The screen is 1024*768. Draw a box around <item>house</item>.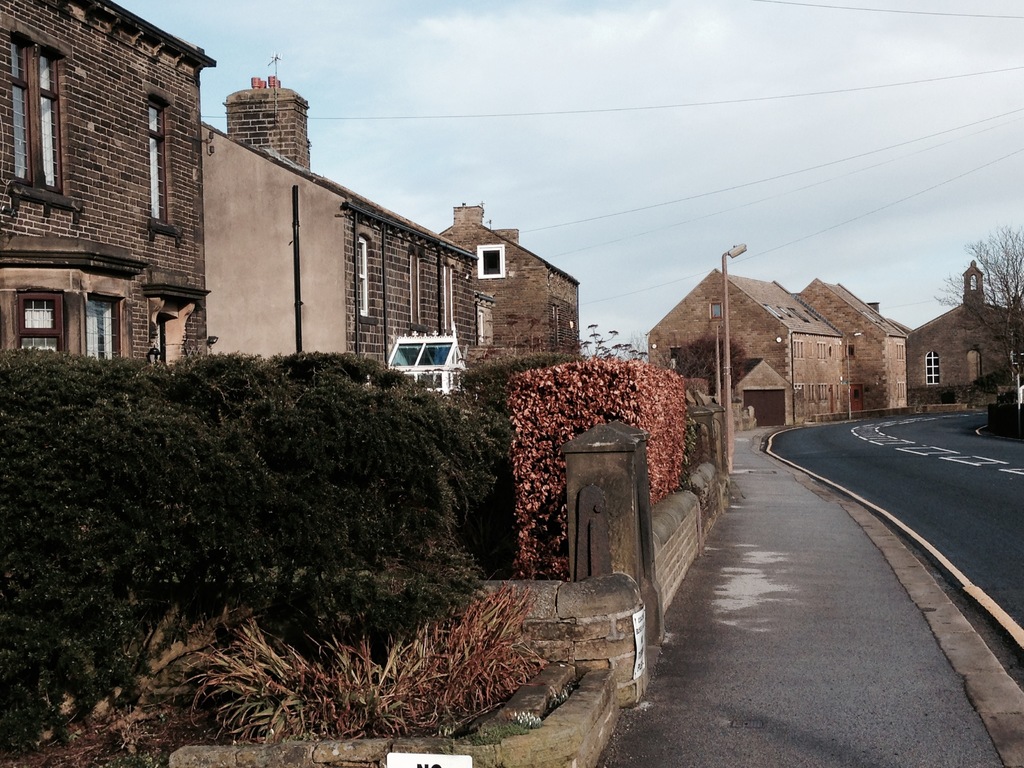
left=906, top=259, right=1023, bottom=419.
